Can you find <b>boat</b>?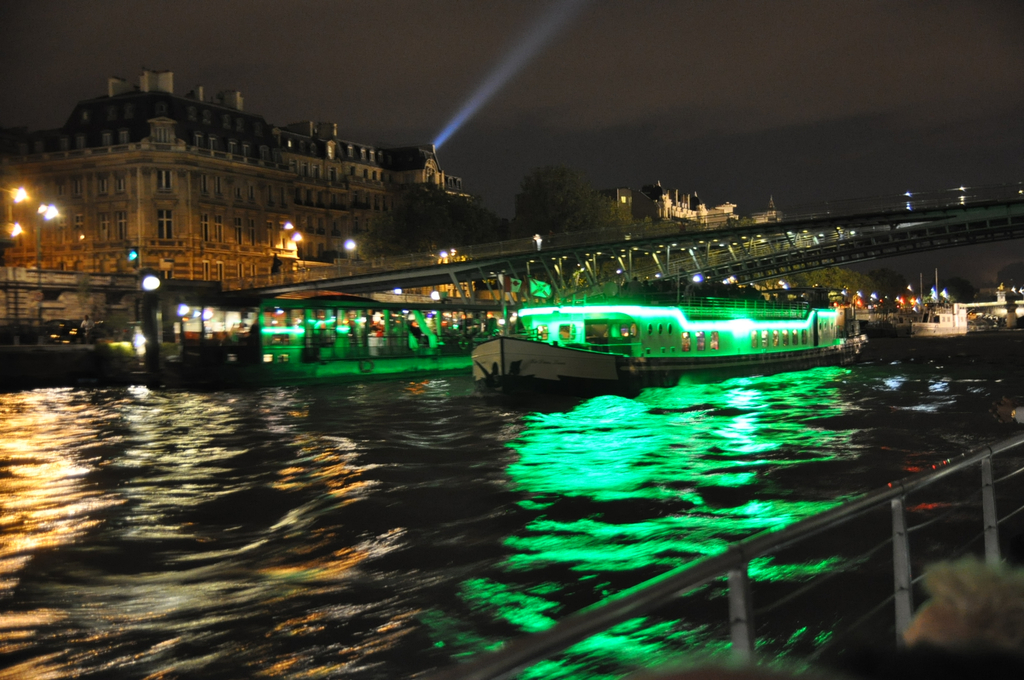
Yes, bounding box: [909,303,961,337].
